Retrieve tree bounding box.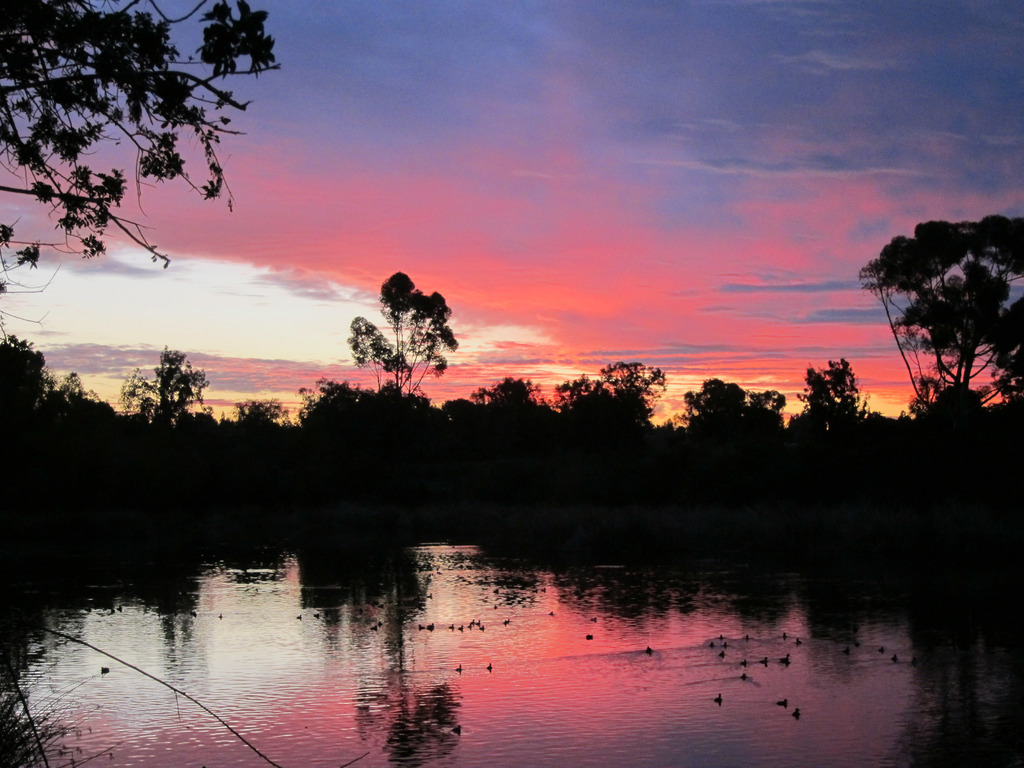
Bounding box: box=[293, 378, 355, 438].
